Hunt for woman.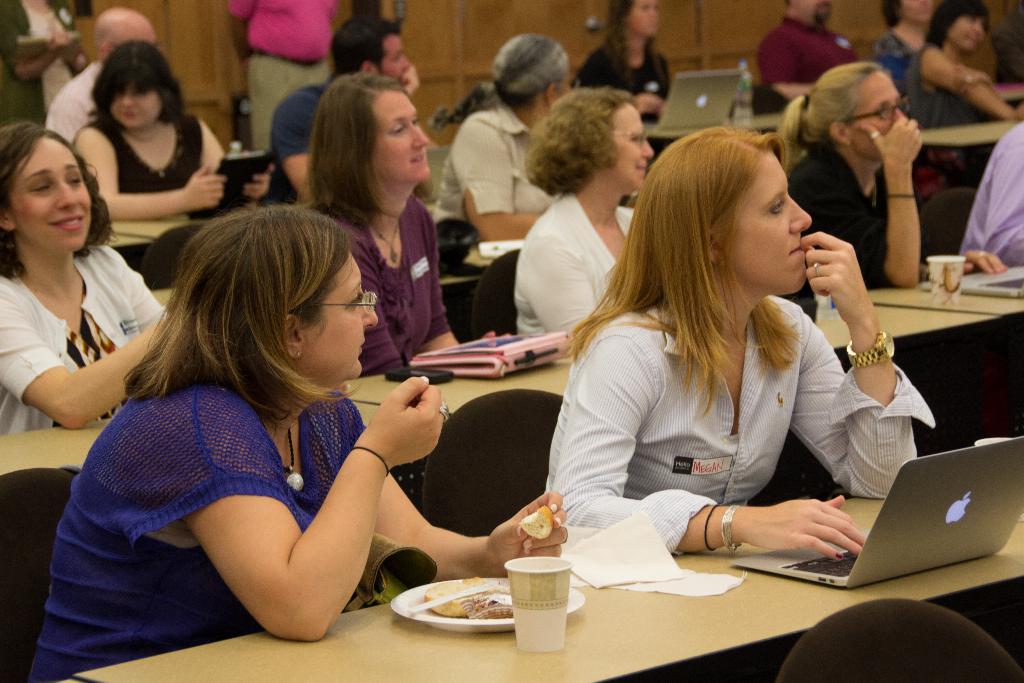
Hunted down at <region>295, 74, 509, 376</region>.
